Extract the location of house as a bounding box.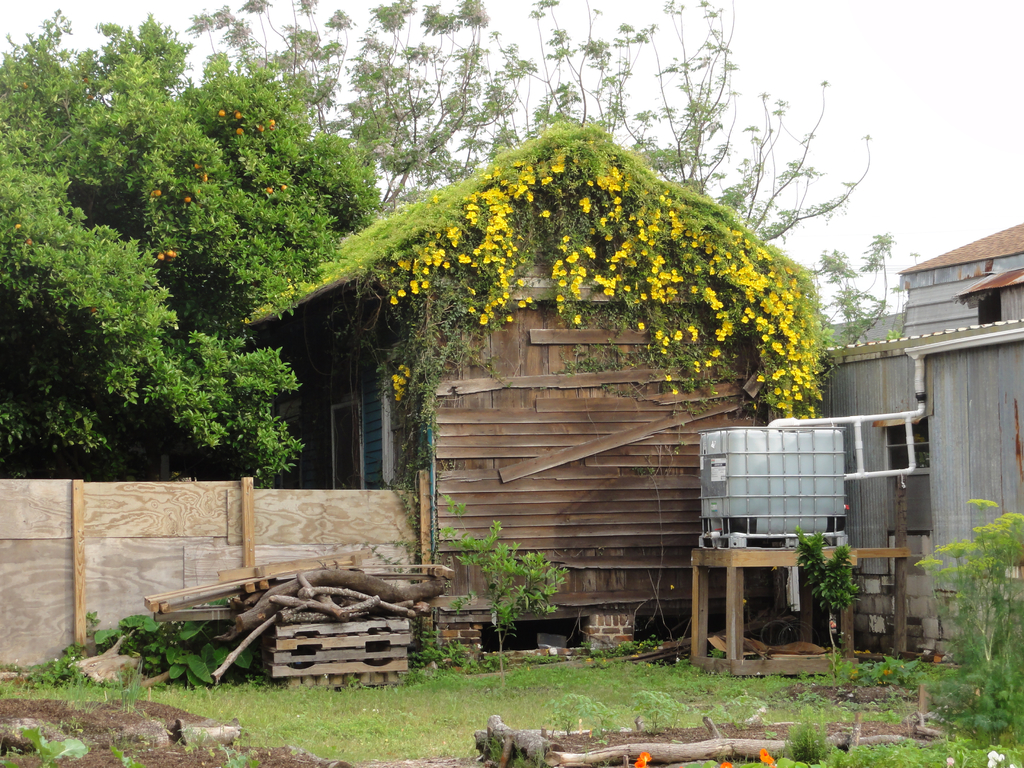
bbox(884, 220, 1023, 329).
